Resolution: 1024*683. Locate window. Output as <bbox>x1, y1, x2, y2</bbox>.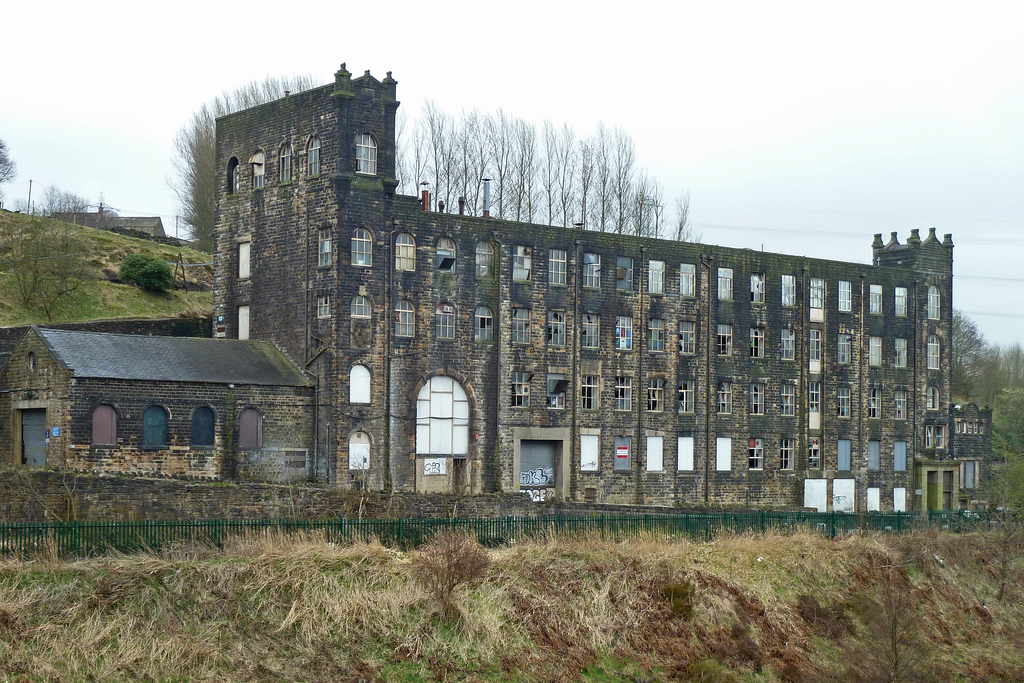
<bbox>236, 302, 255, 335</bbox>.
